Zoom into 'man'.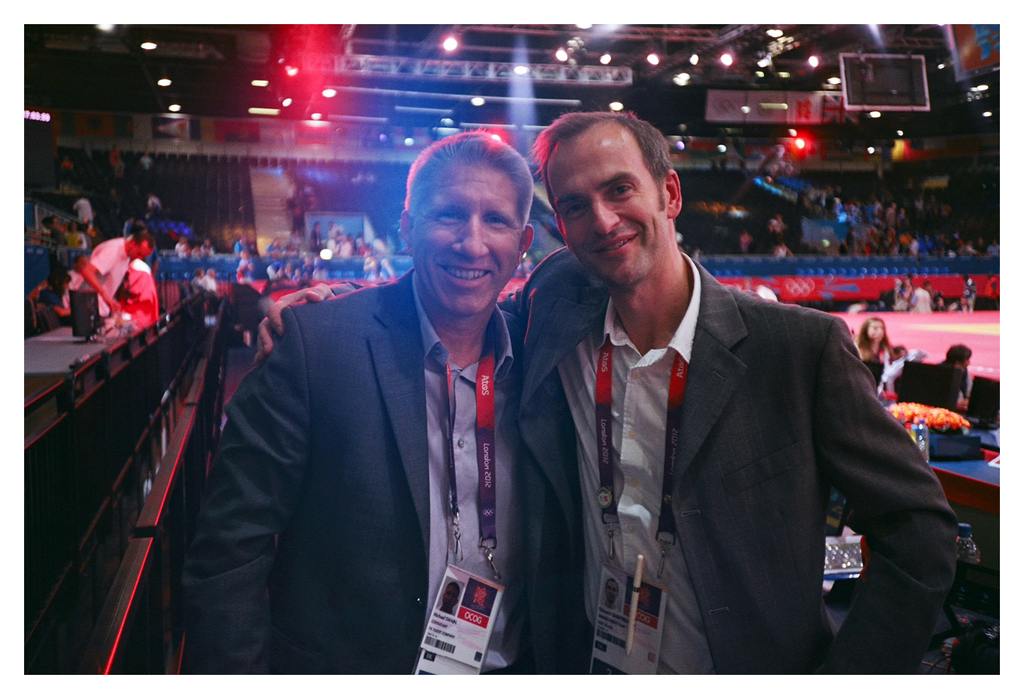
Zoom target: region(175, 129, 536, 675).
